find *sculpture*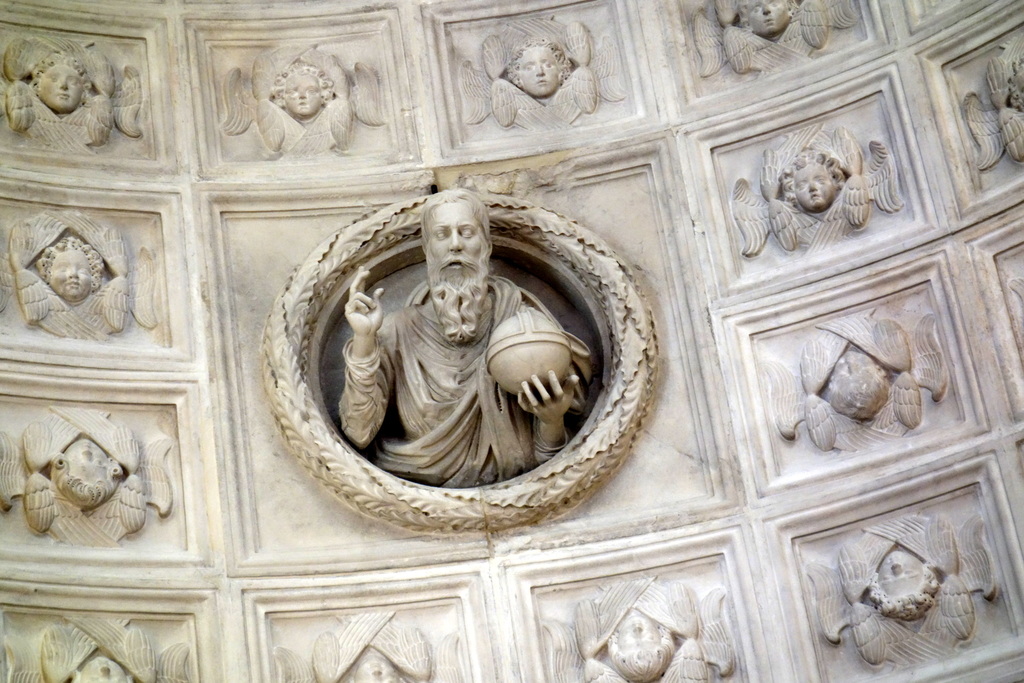
733:118:902:252
